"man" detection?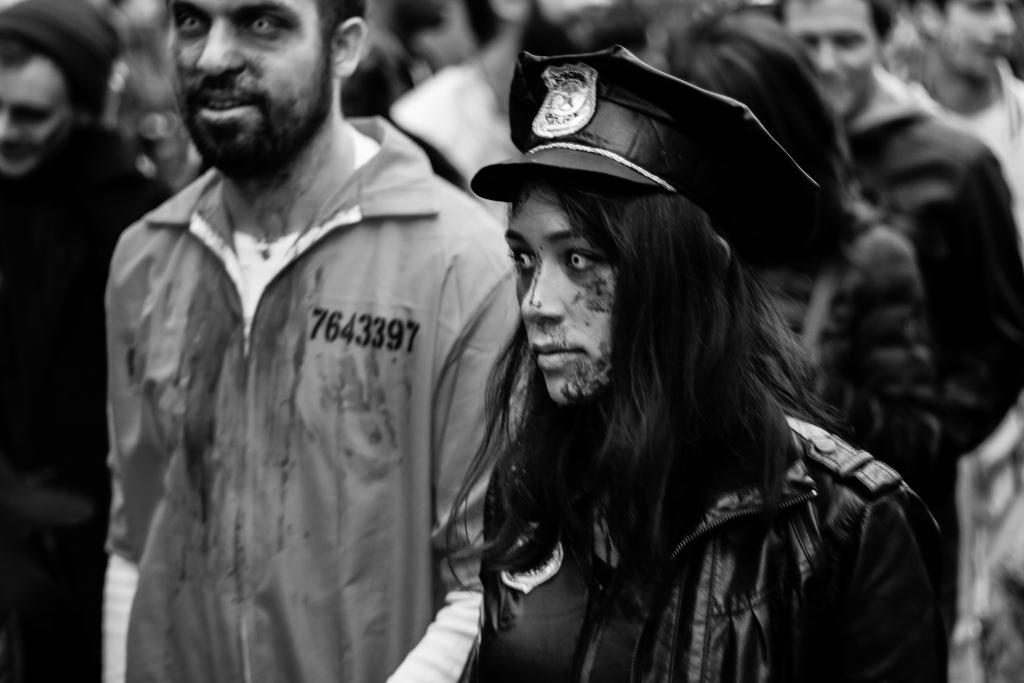
l=48, t=0, r=513, b=682
